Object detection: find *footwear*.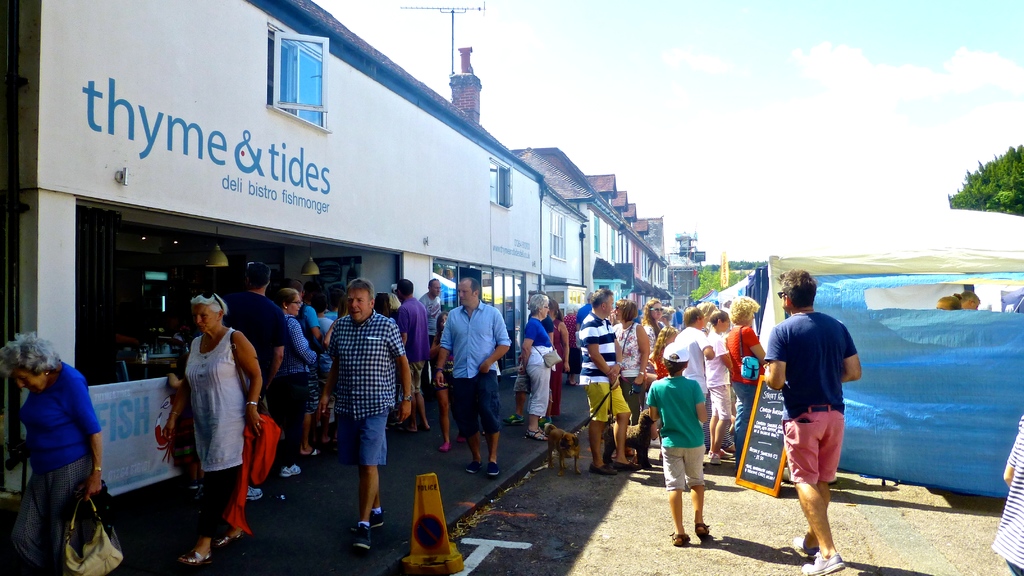
bbox(788, 533, 811, 557).
